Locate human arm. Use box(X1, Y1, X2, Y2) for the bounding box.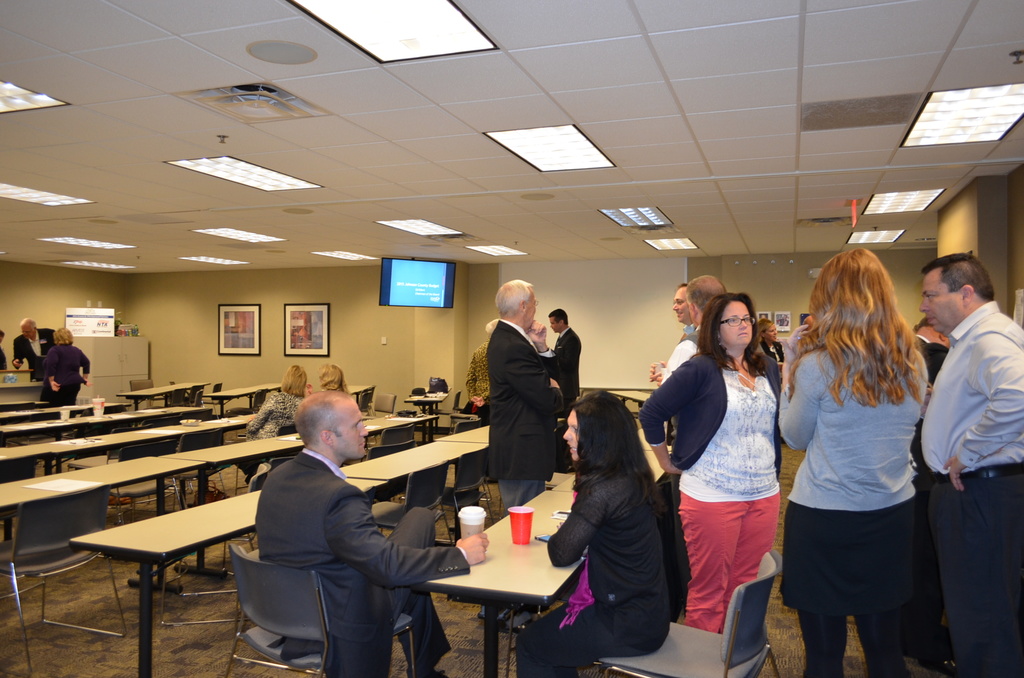
box(43, 353, 54, 396).
